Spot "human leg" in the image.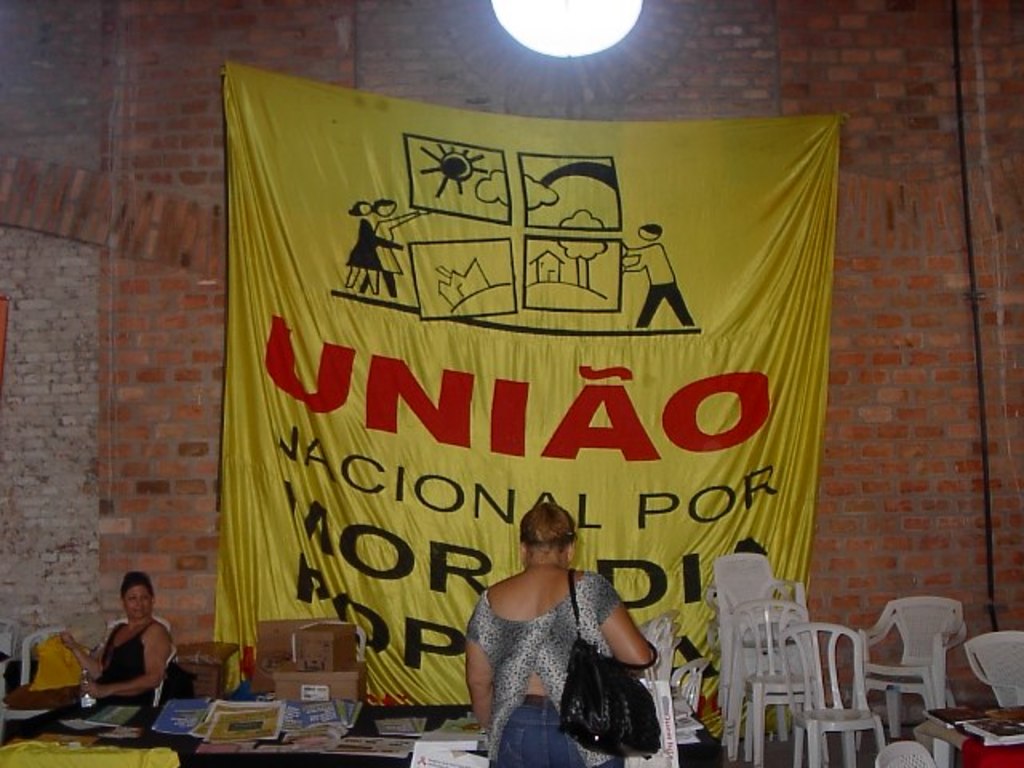
"human leg" found at [left=667, top=283, right=694, bottom=326].
